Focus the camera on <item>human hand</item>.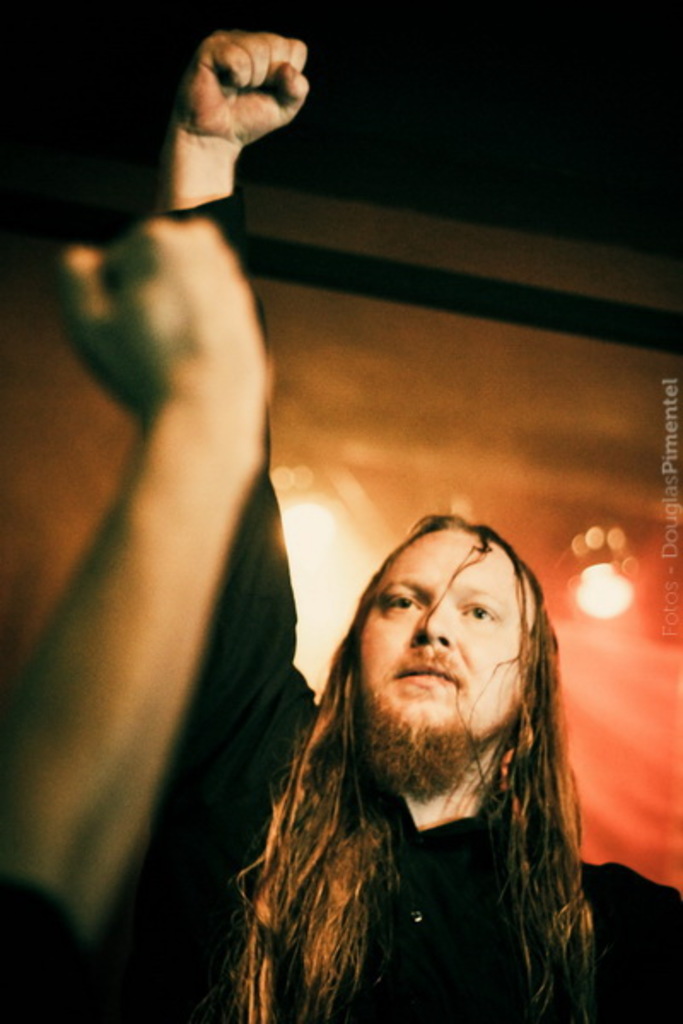
Focus region: x1=46, y1=212, x2=277, y2=430.
